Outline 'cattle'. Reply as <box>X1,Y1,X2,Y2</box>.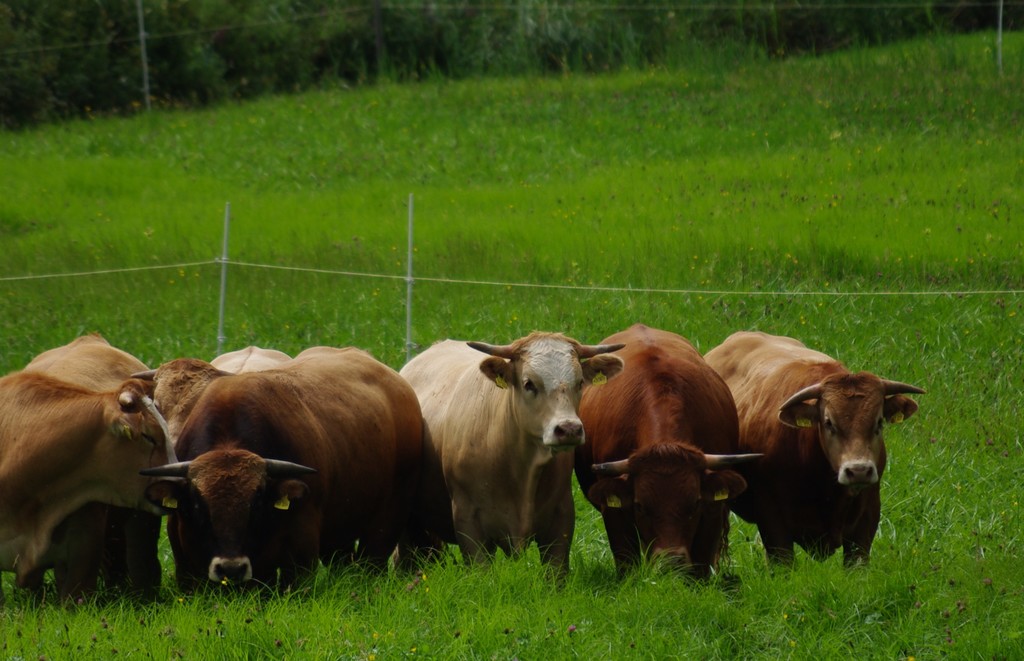
<box>0,372,184,603</box>.
